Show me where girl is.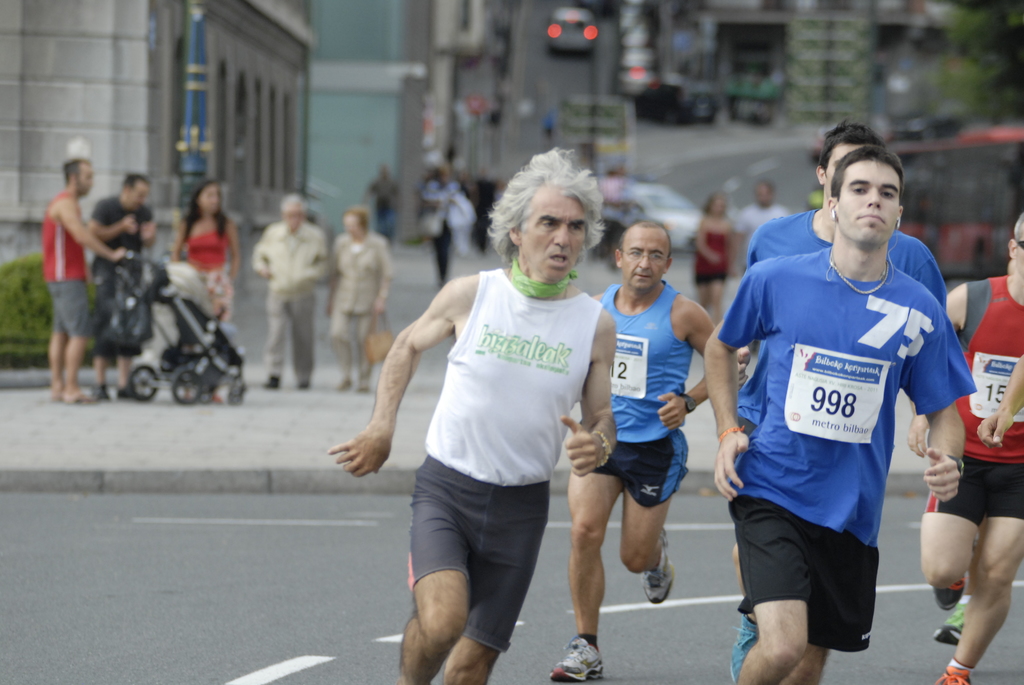
girl is at [left=172, top=171, right=239, bottom=315].
